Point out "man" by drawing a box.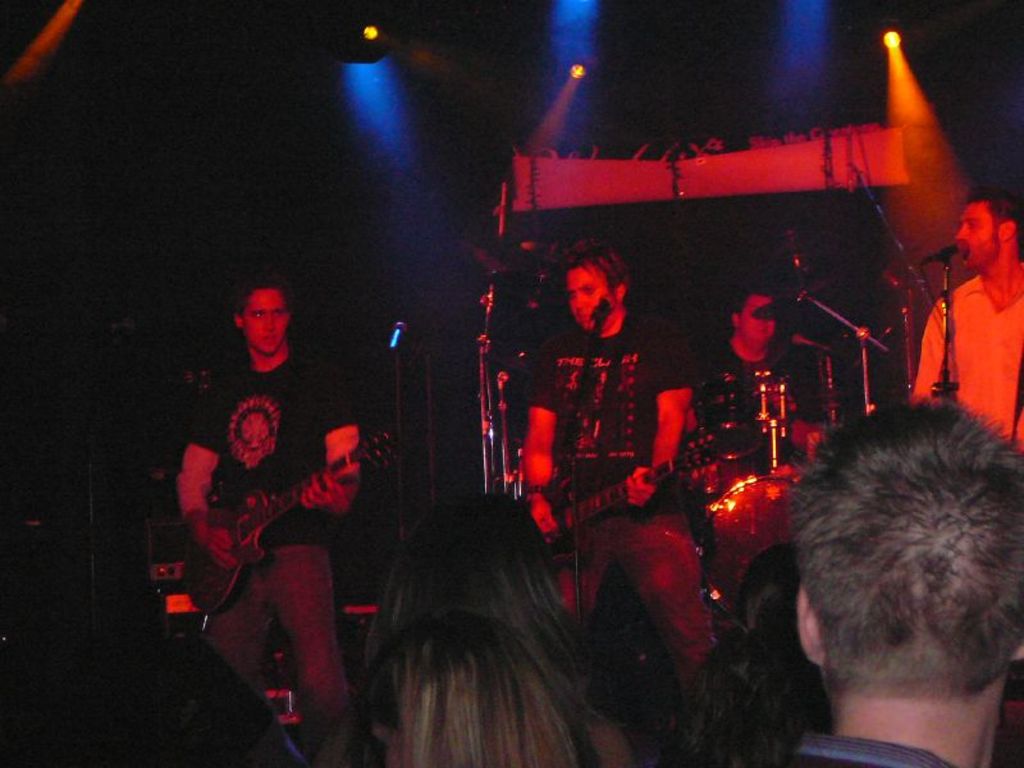
<box>513,233,694,694</box>.
